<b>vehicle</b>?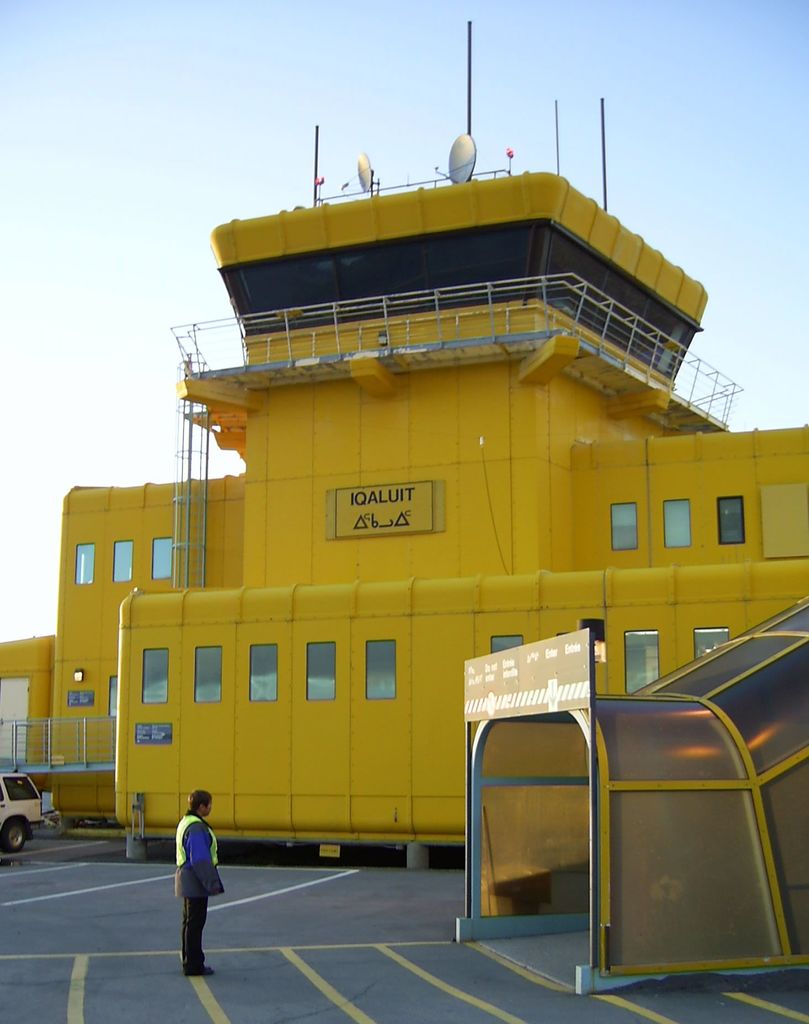
Rect(0, 774, 45, 854)
